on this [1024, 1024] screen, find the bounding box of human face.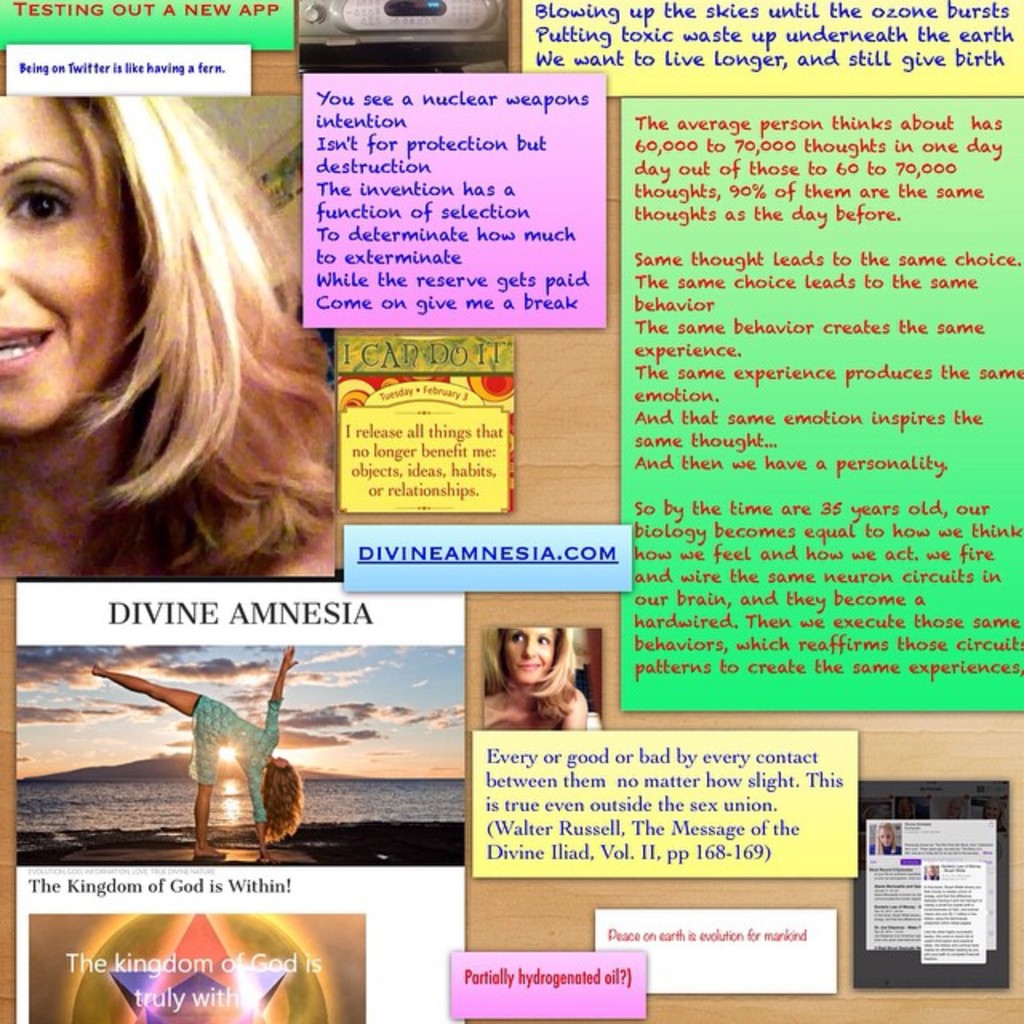
Bounding box: (504, 626, 557, 685).
